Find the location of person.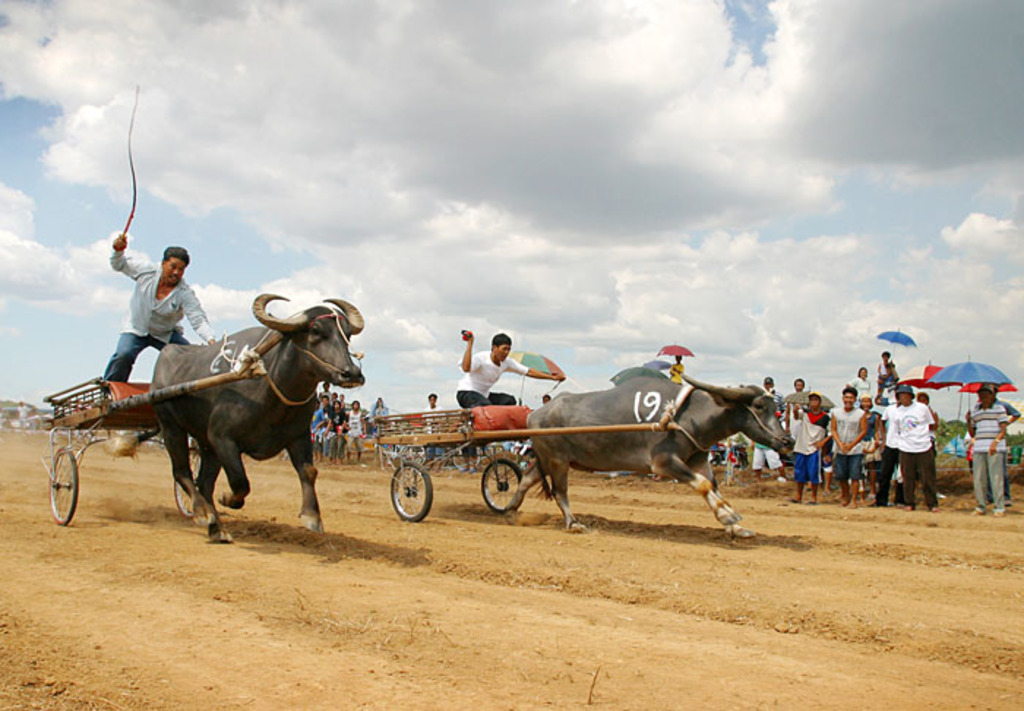
Location: l=341, t=394, r=376, b=459.
